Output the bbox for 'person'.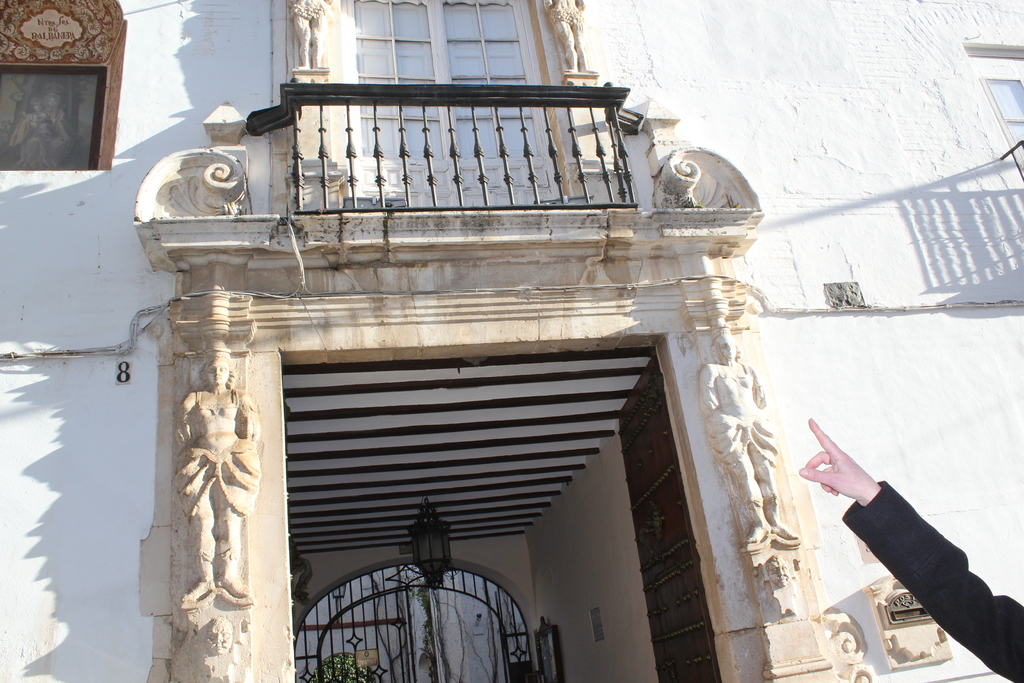
<region>26, 95, 55, 141</region>.
